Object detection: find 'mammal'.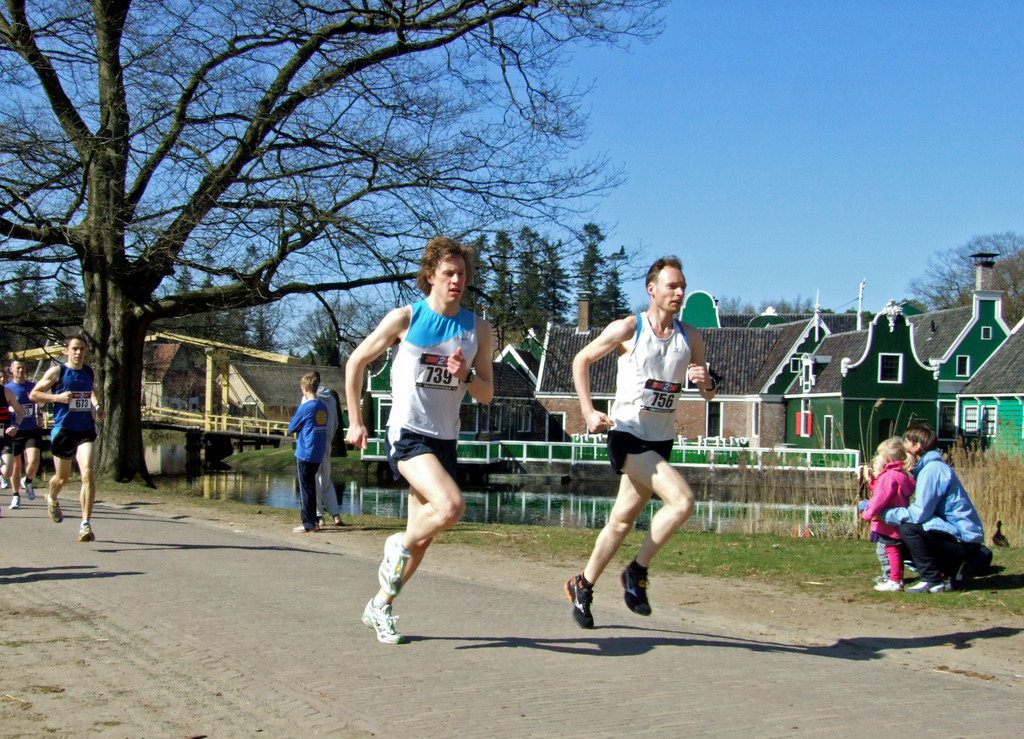
left=568, top=251, right=716, bottom=626.
